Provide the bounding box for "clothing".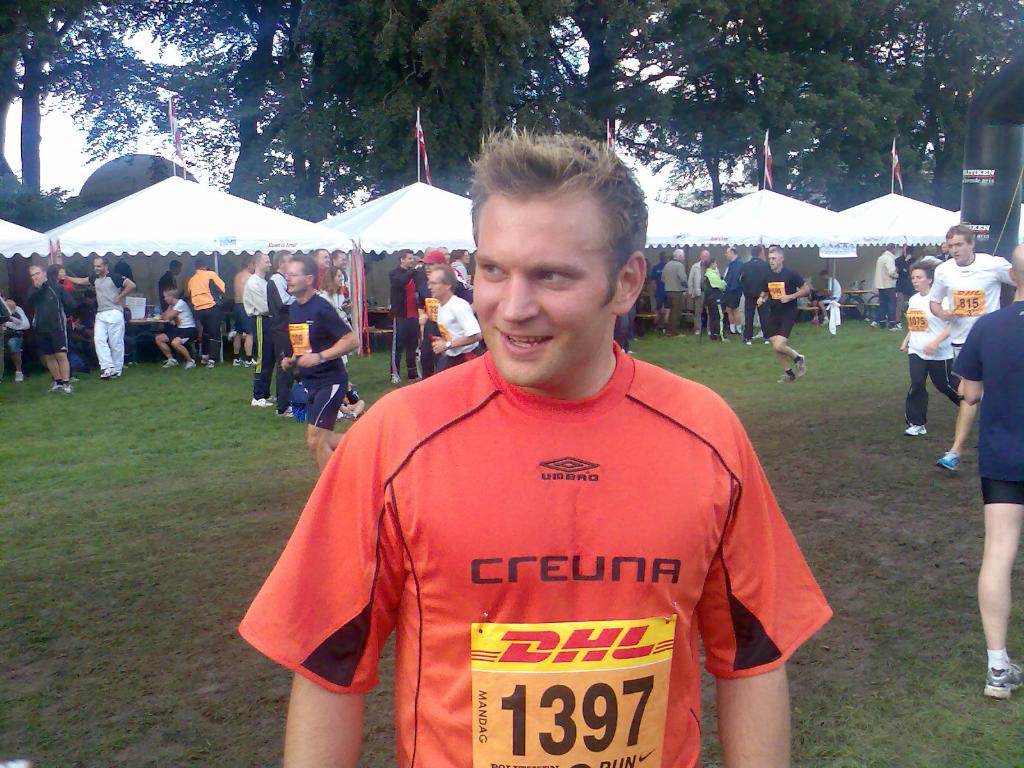
l=286, t=293, r=349, b=431.
